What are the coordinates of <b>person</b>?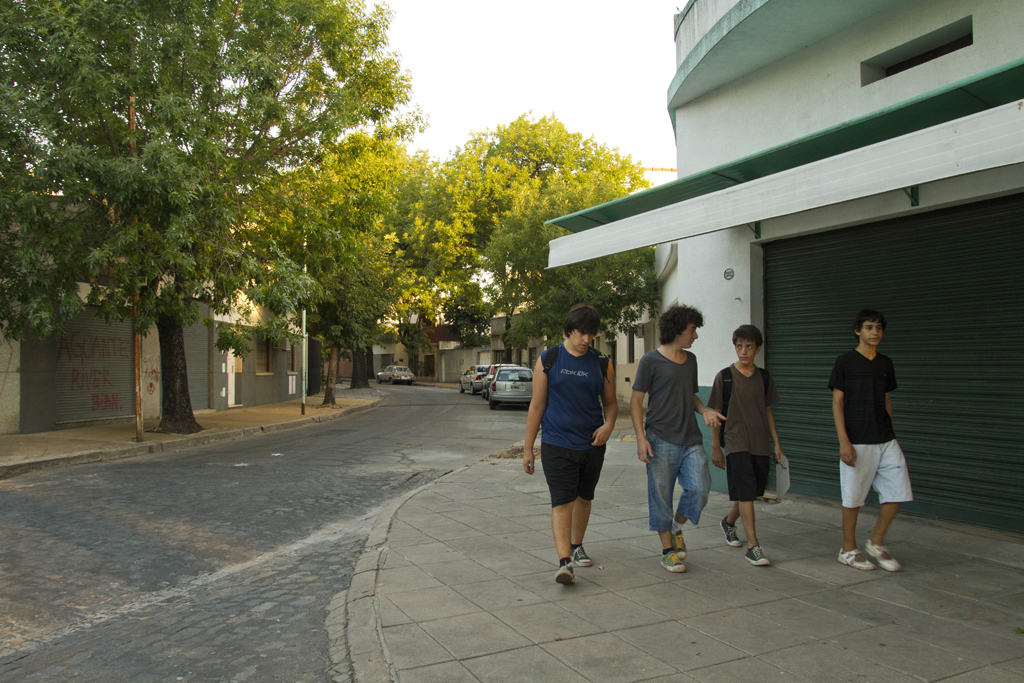
select_region(631, 304, 721, 578).
